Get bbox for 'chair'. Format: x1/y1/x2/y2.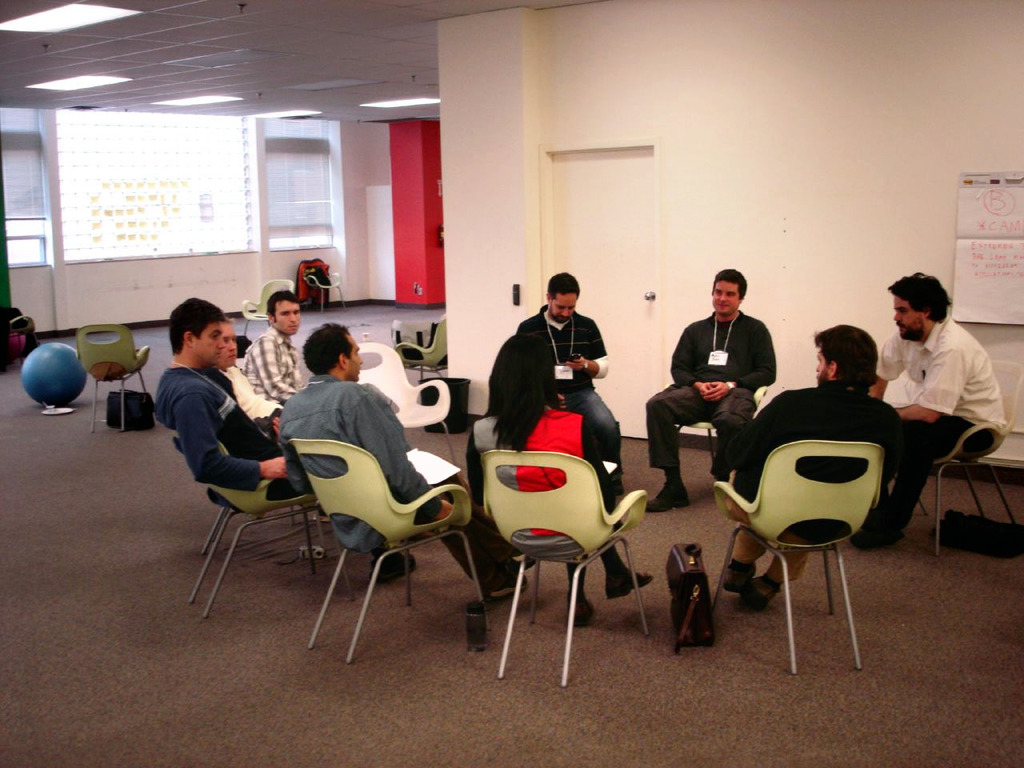
711/437/882/674.
